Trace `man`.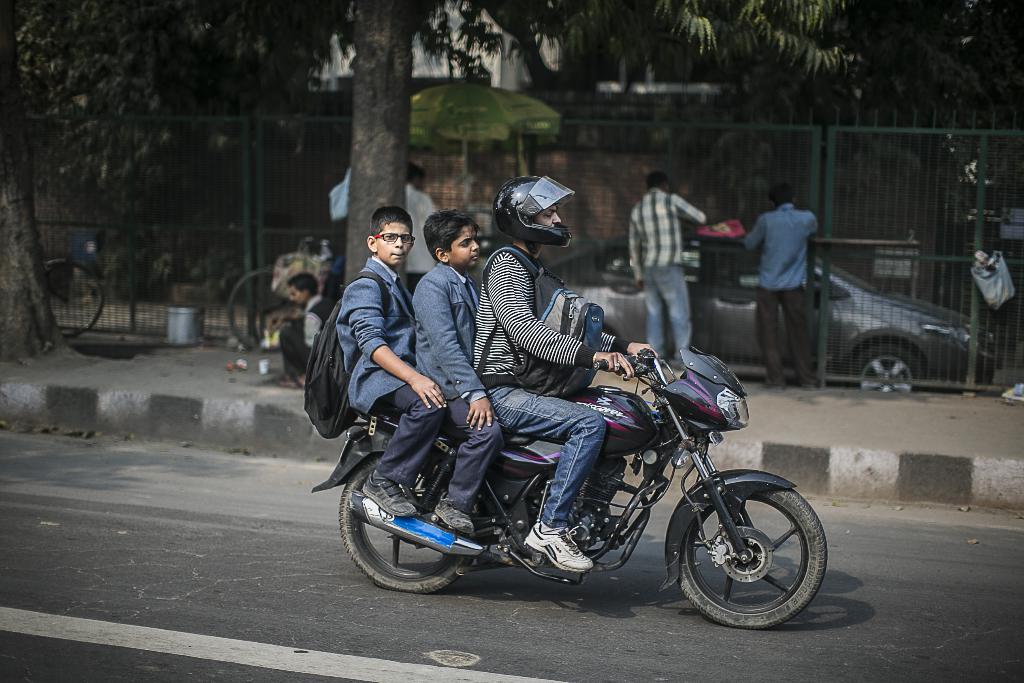
Traced to detection(331, 205, 448, 516).
